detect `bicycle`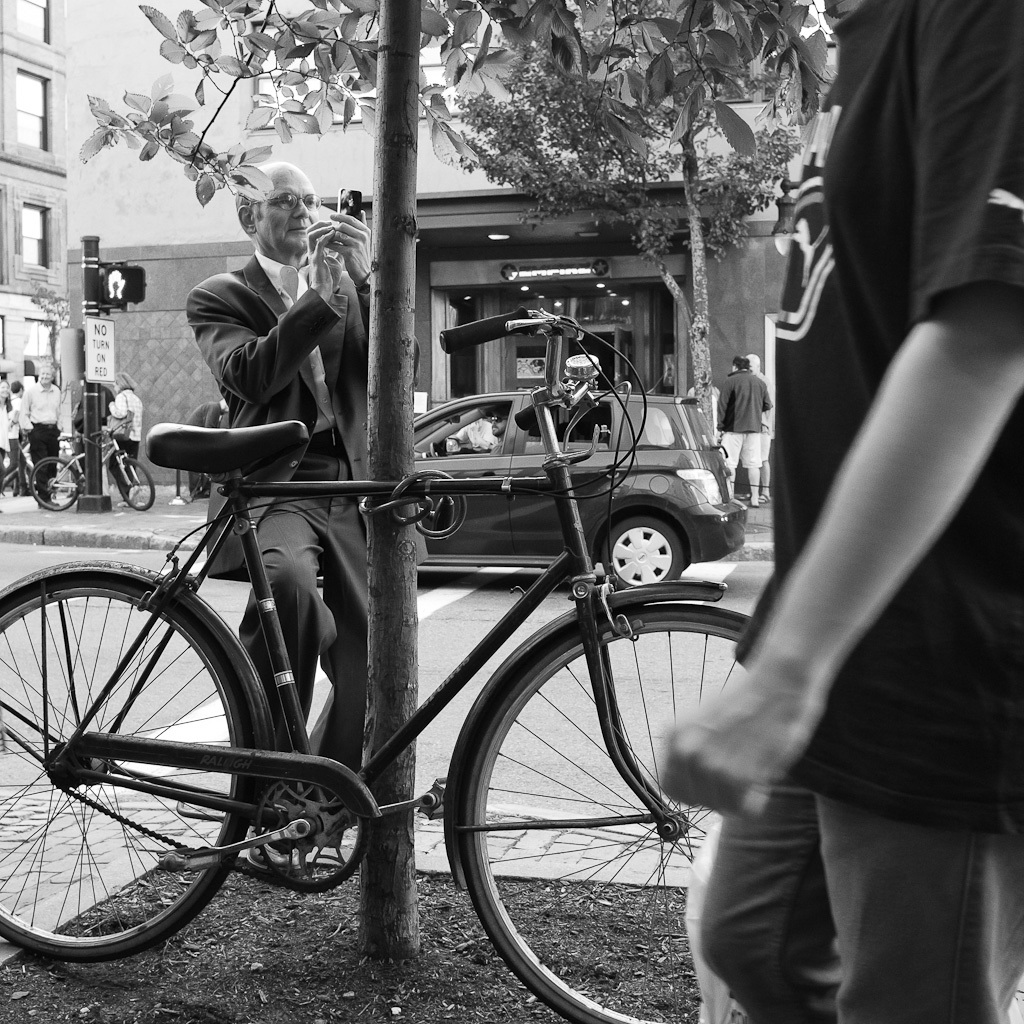
locate(0, 308, 747, 1023)
